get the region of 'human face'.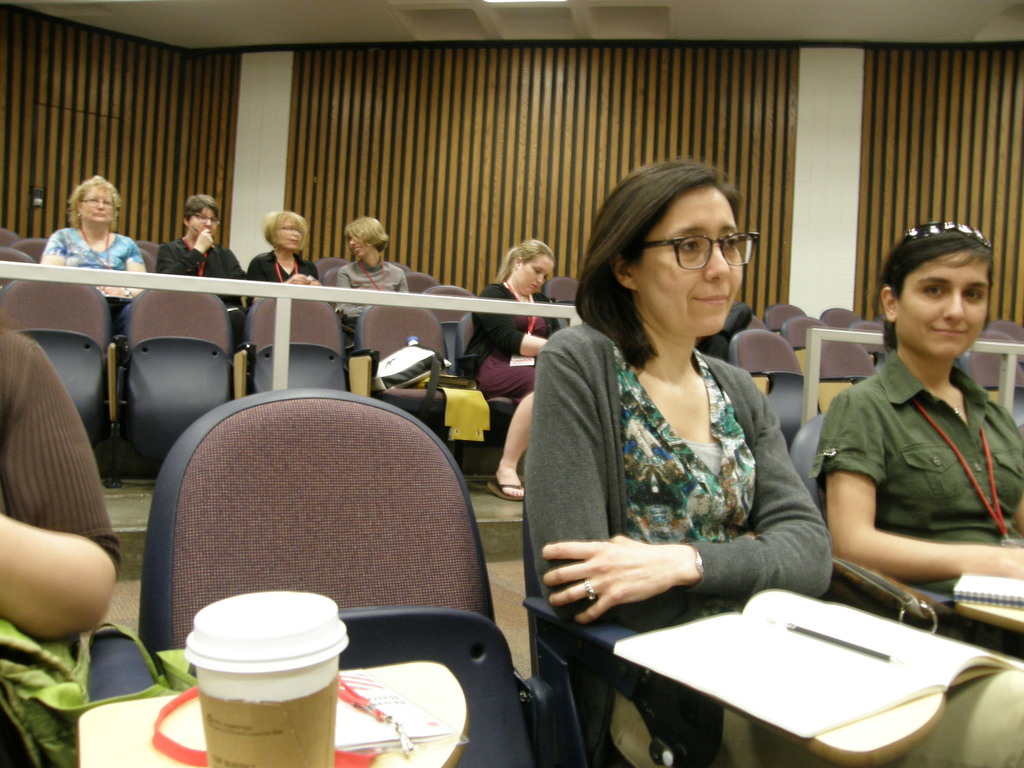
locate(186, 206, 218, 232).
